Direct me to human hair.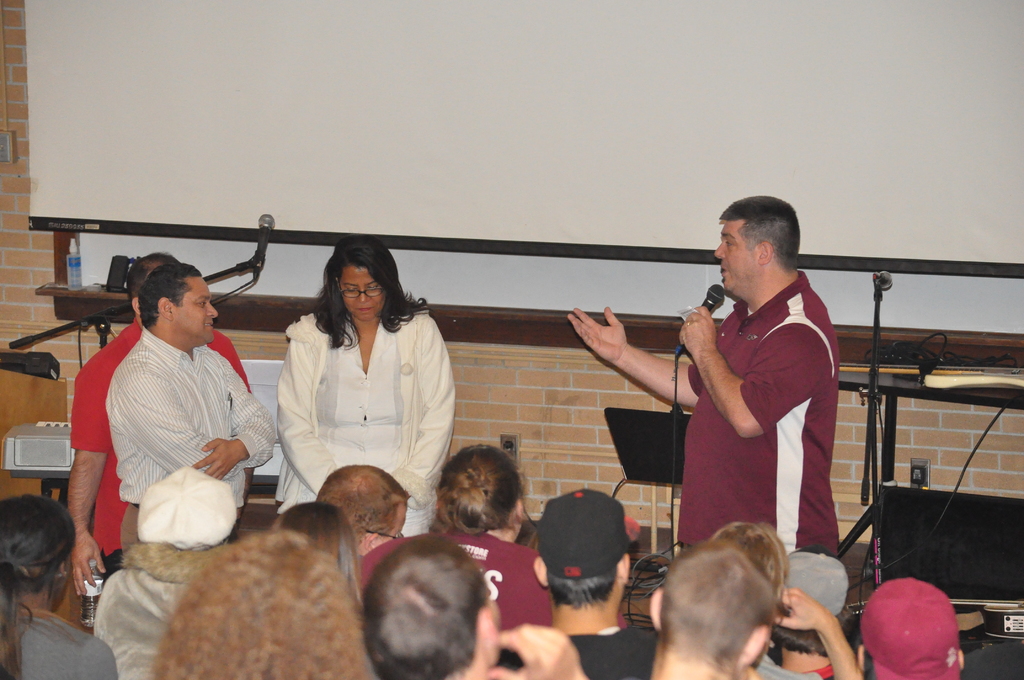
Direction: rect(719, 193, 799, 220).
